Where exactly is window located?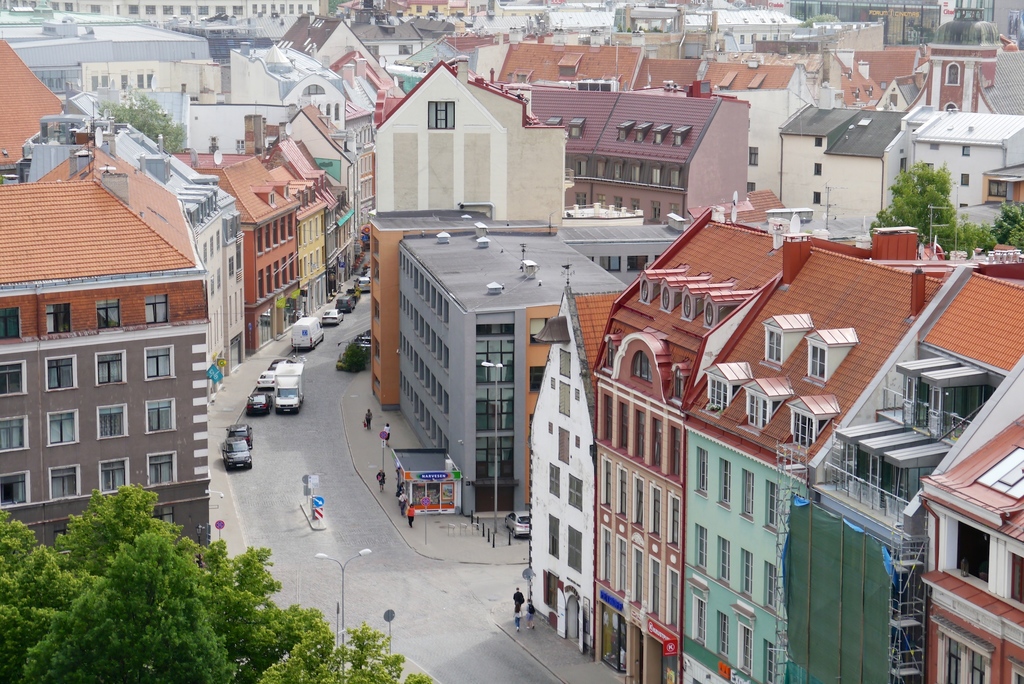
Its bounding box is x1=49, y1=464, x2=77, y2=495.
